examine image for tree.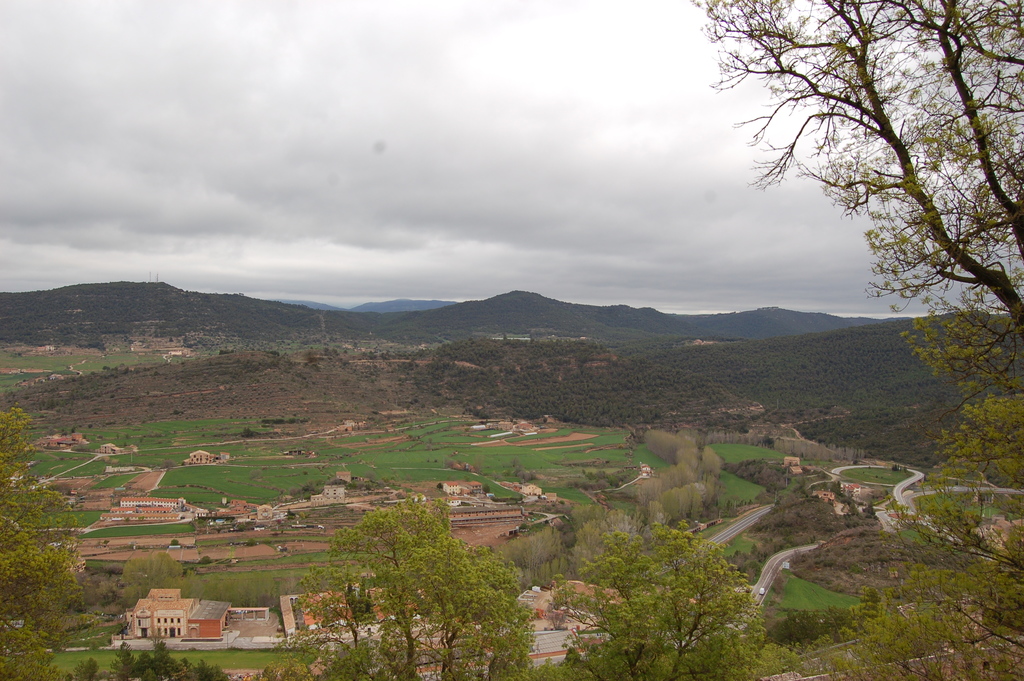
Examination result: 123:433:131:439.
